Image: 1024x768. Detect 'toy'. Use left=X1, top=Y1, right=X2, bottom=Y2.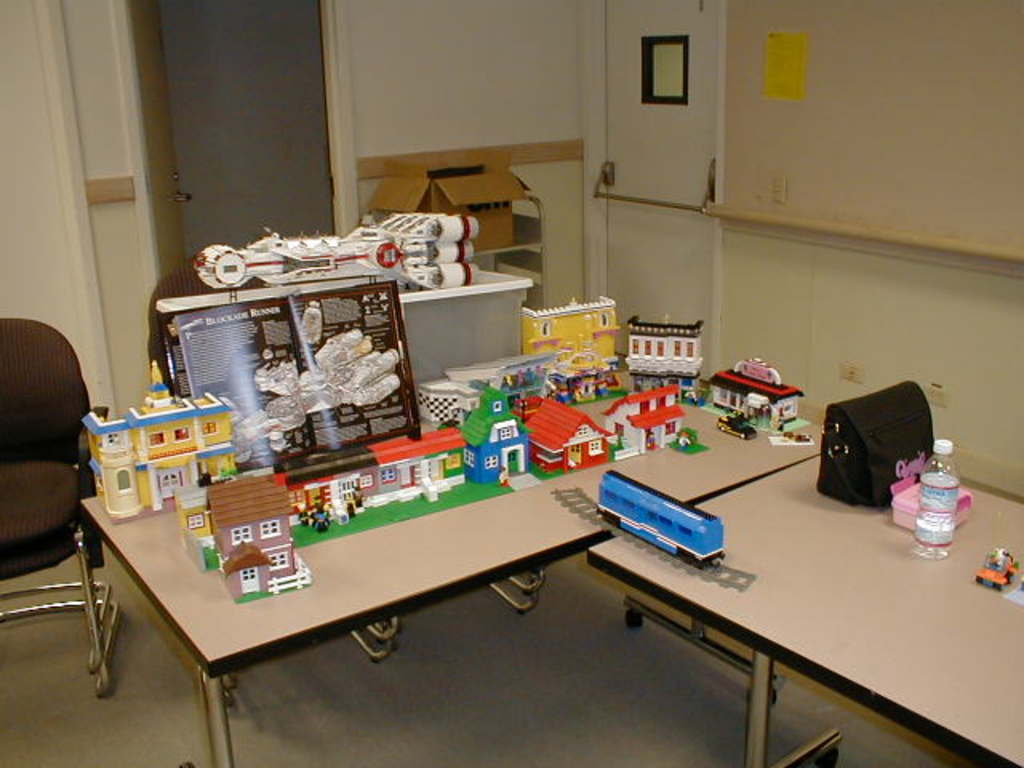
left=522, top=296, right=640, bottom=394.
